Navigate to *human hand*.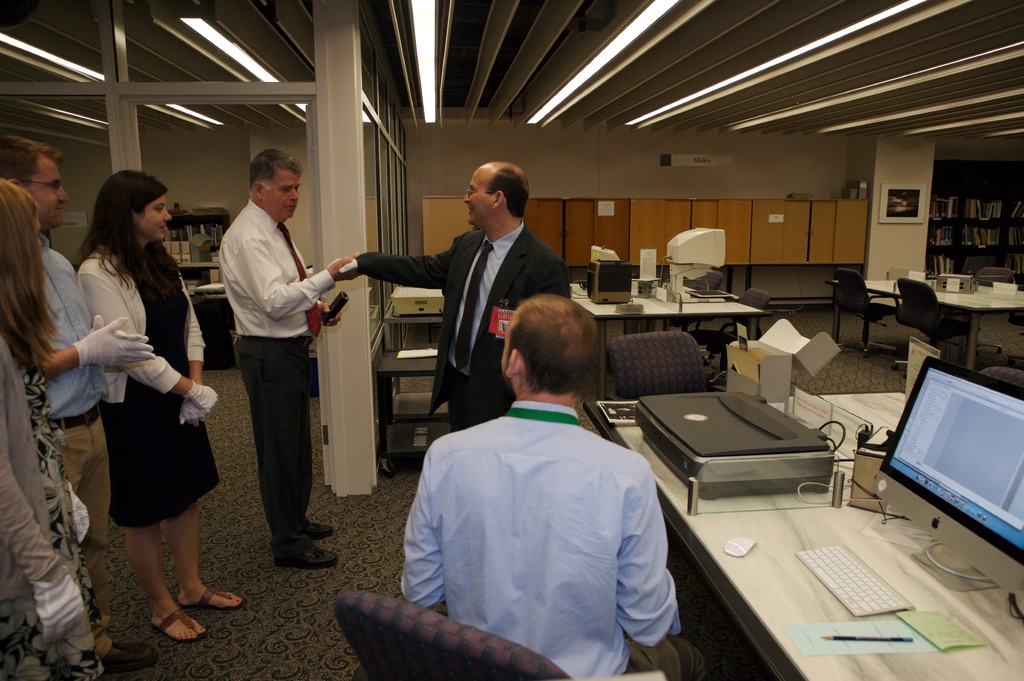
Navigation target: left=331, top=247, right=367, bottom=285.
